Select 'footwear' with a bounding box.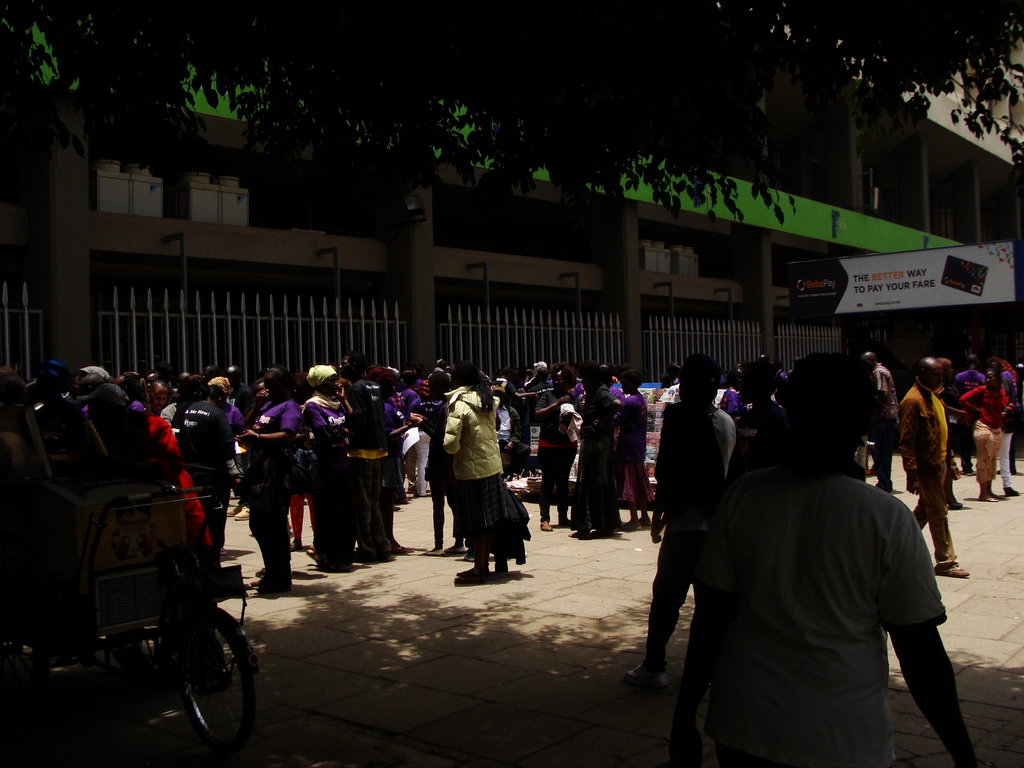
box=[539, 515, 556, 532].
